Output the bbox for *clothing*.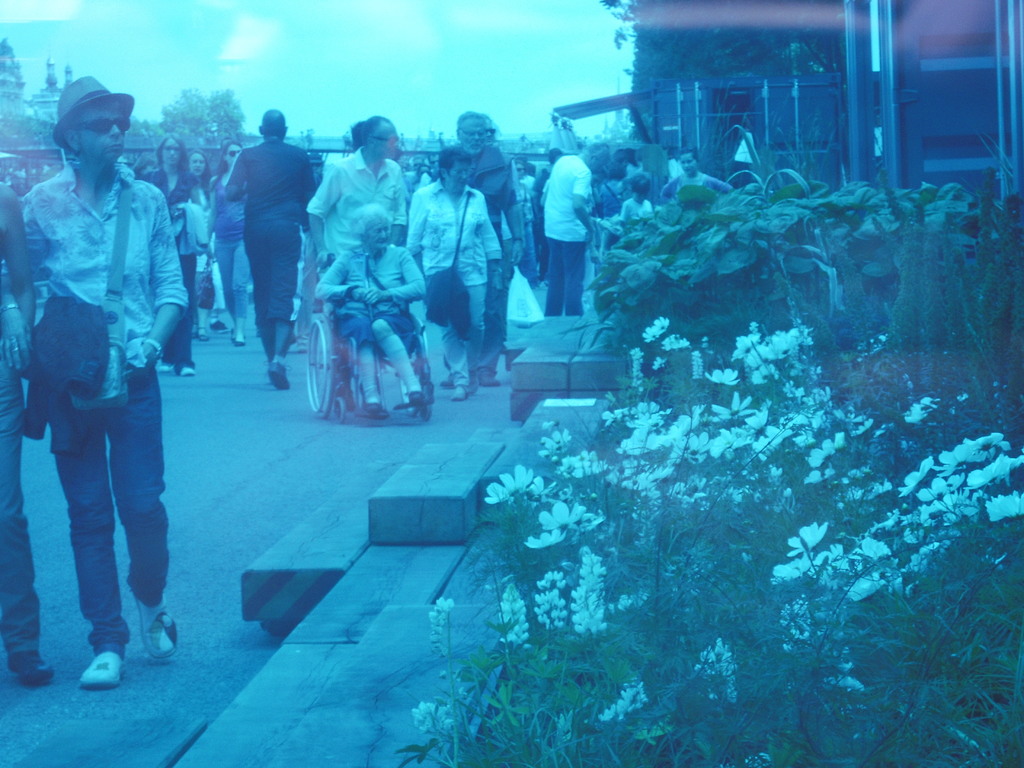
(left=404, top=170, right=493, bottom=403).
